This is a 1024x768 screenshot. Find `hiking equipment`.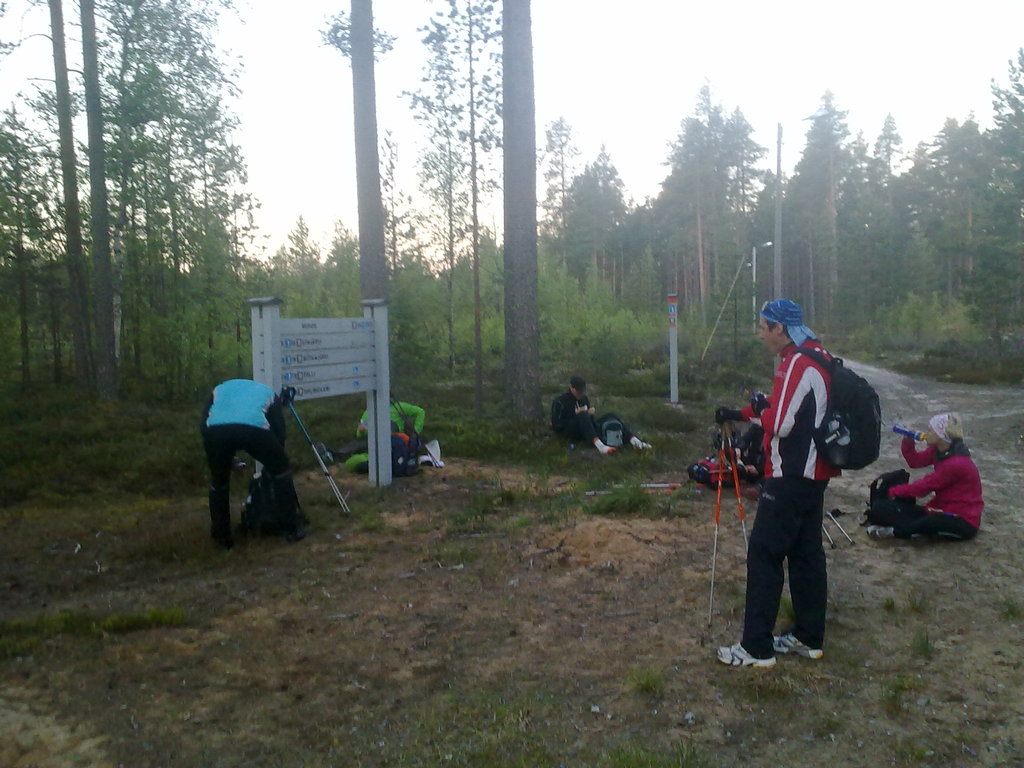
Bounding box: (left=820, top=520, right=835, bottom=554).
